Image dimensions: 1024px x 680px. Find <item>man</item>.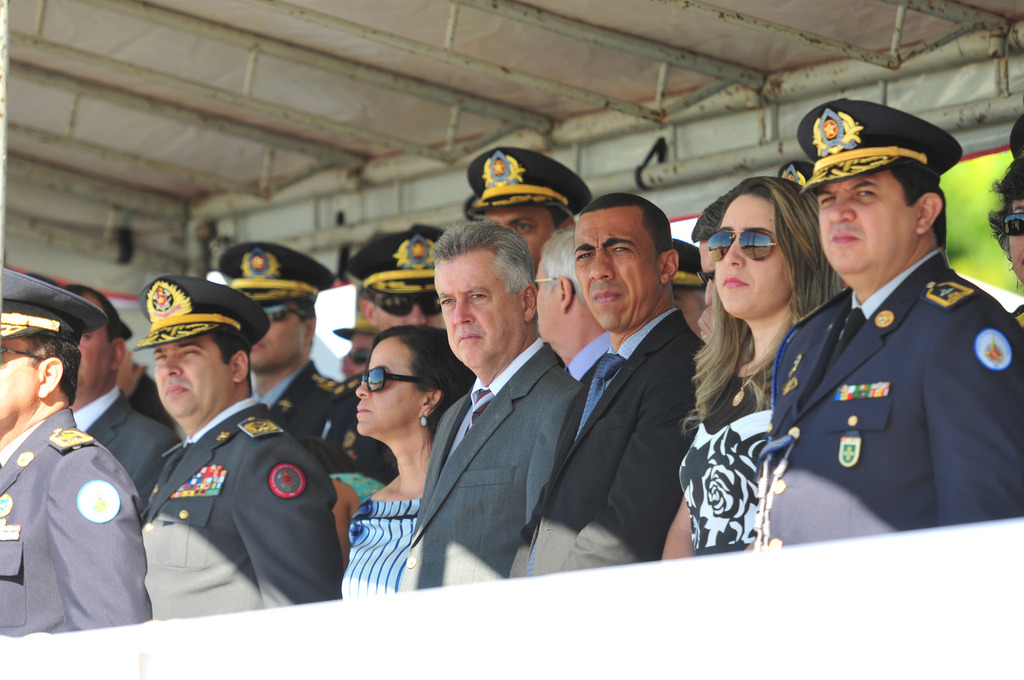
region(776, 159, 815, 188).
